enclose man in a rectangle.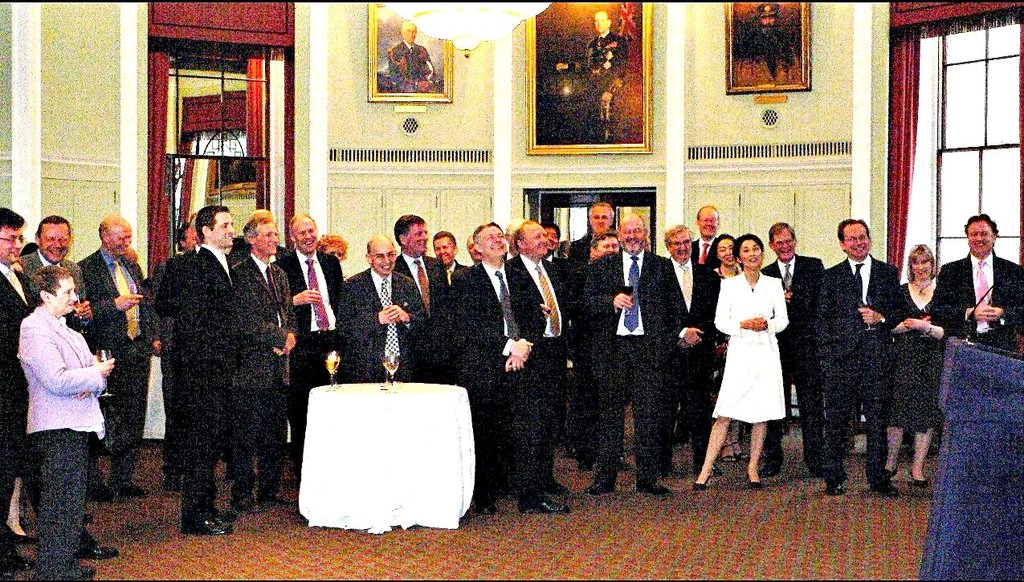
928/210/1023/348.
